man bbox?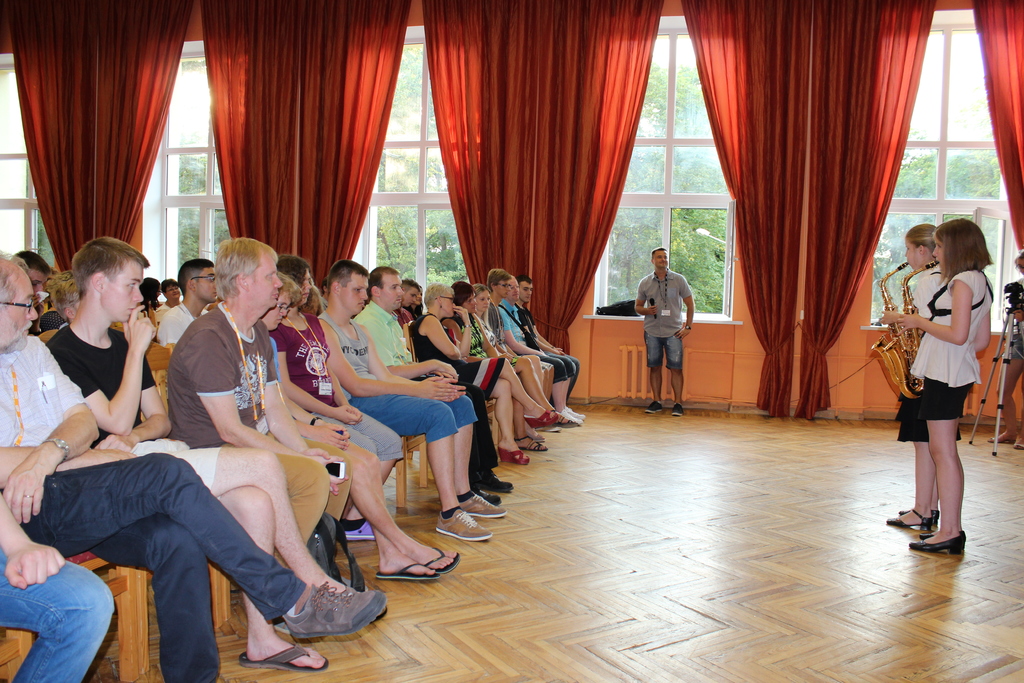
156,258,218,345
